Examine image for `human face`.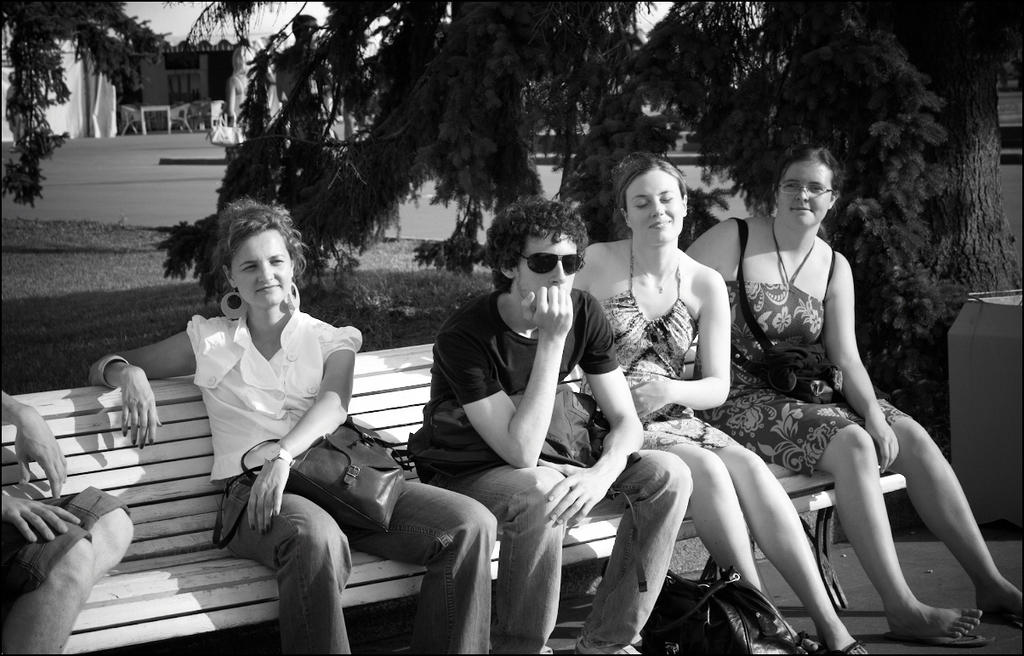
Examination result: 515 231 571 308.
